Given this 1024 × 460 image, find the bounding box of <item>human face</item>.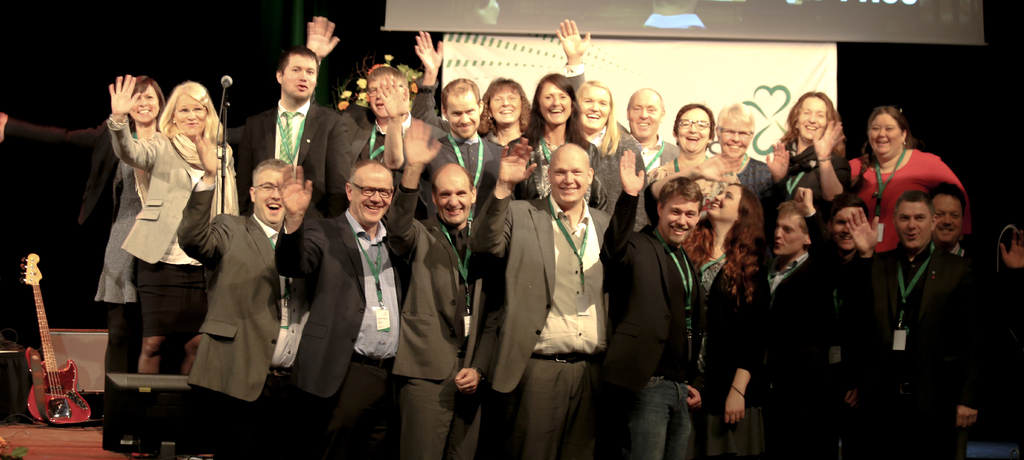
locate(829, 205, 866, 253).
